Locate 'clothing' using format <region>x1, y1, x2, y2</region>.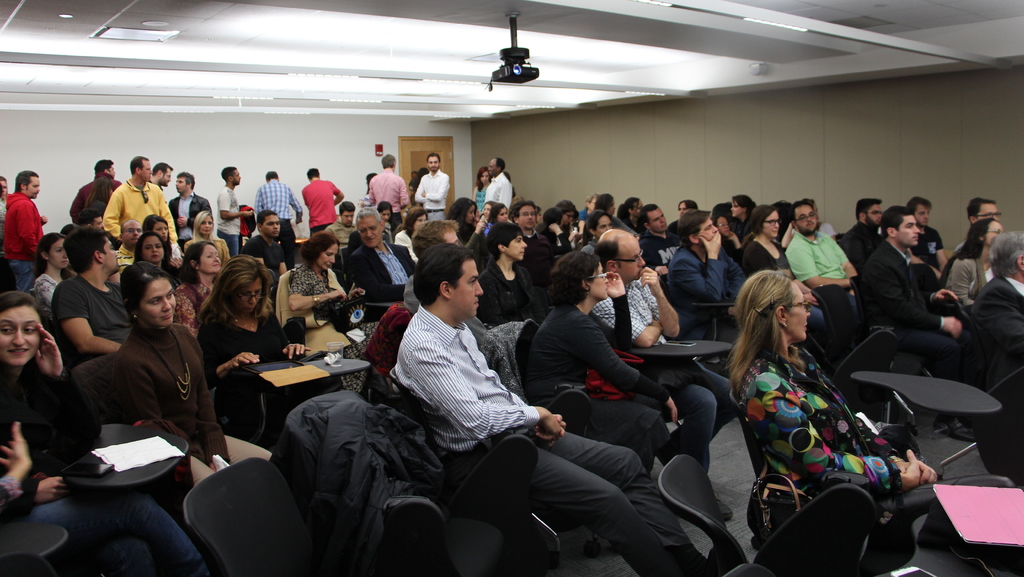
<region>168, 280, 215, 341</region>.
